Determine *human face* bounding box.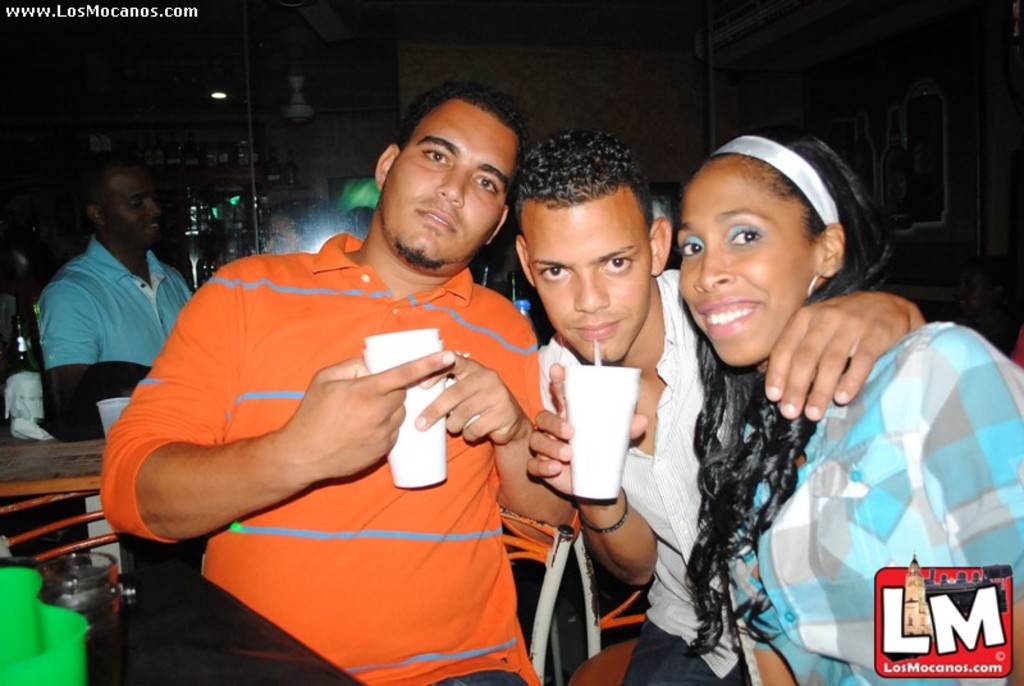
Determined: <box>105,175,163,250</box>.
